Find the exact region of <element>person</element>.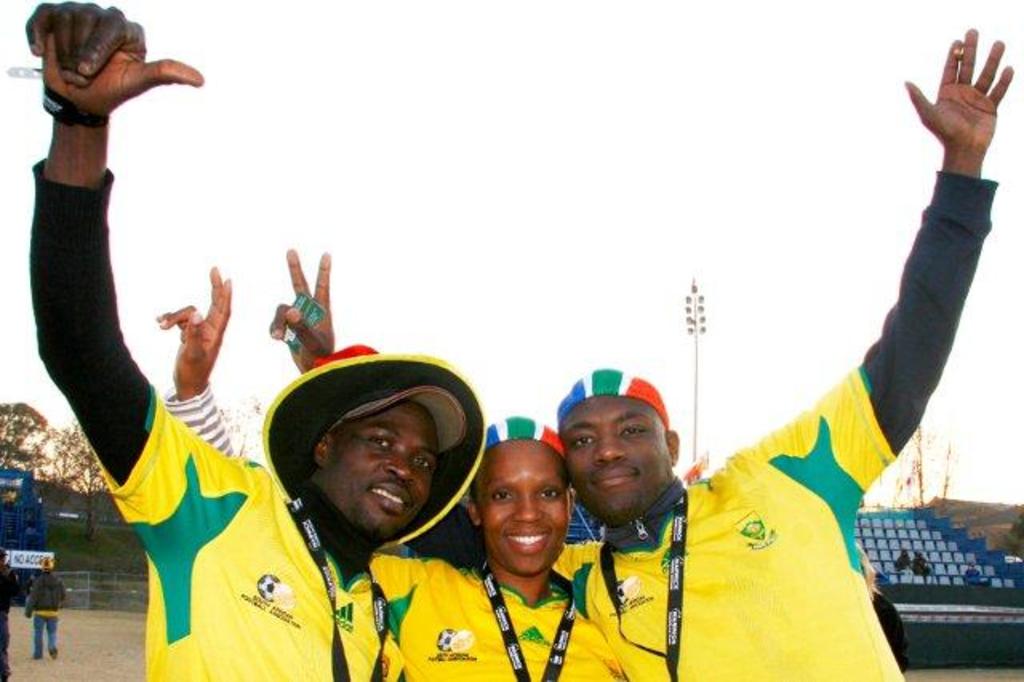
Exact region: Rect(149, 263, 622, 680).
